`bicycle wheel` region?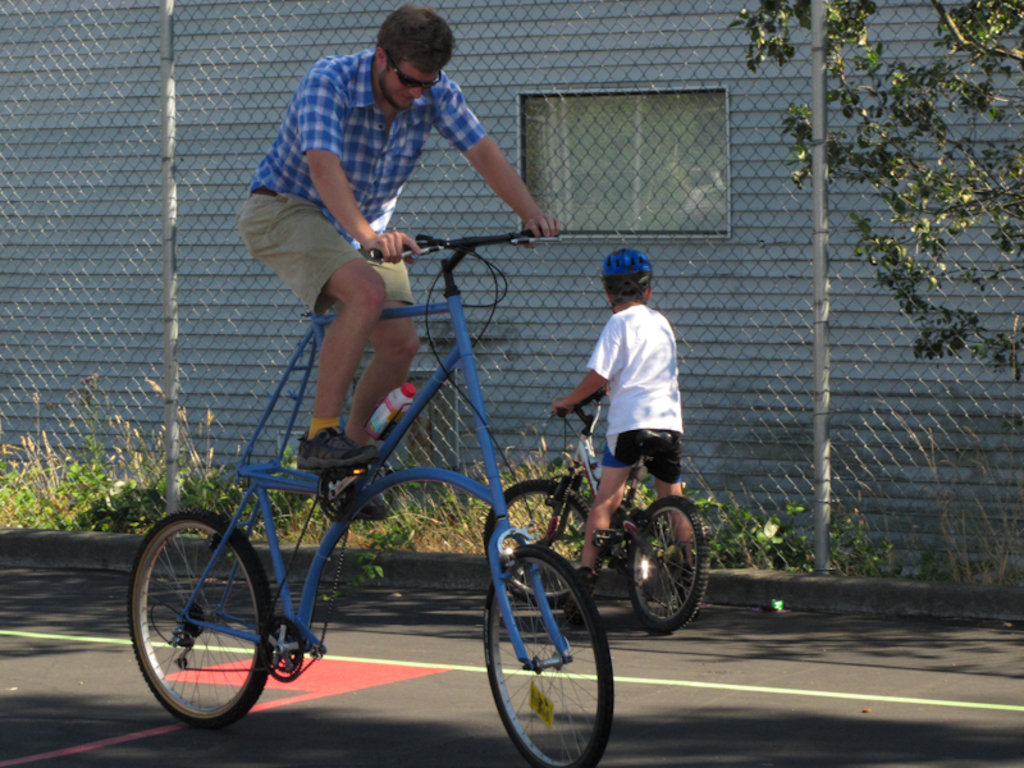
<bbox>626, 492, 710, 641</bbox>
